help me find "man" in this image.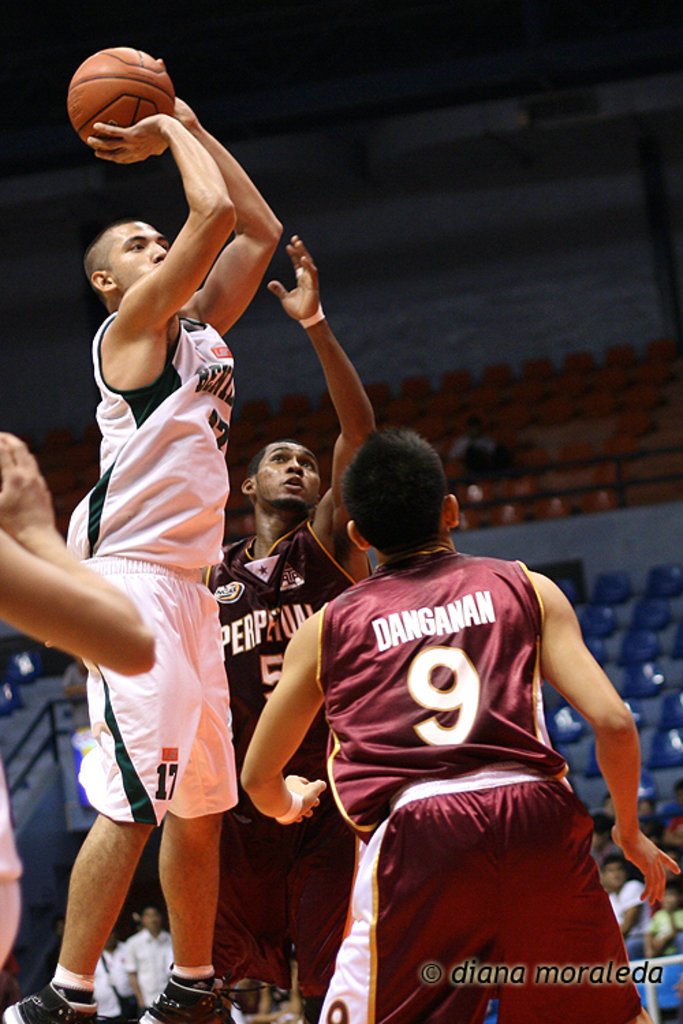
Found it: (219,233,381,1023).
